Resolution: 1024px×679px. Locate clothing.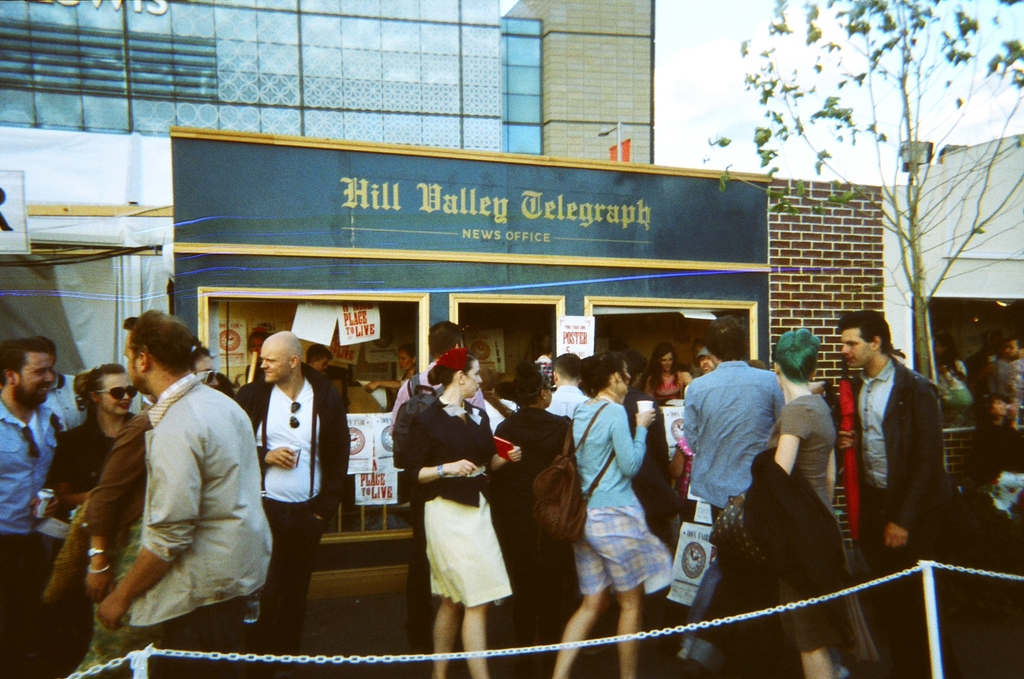
562:384:671:602.
